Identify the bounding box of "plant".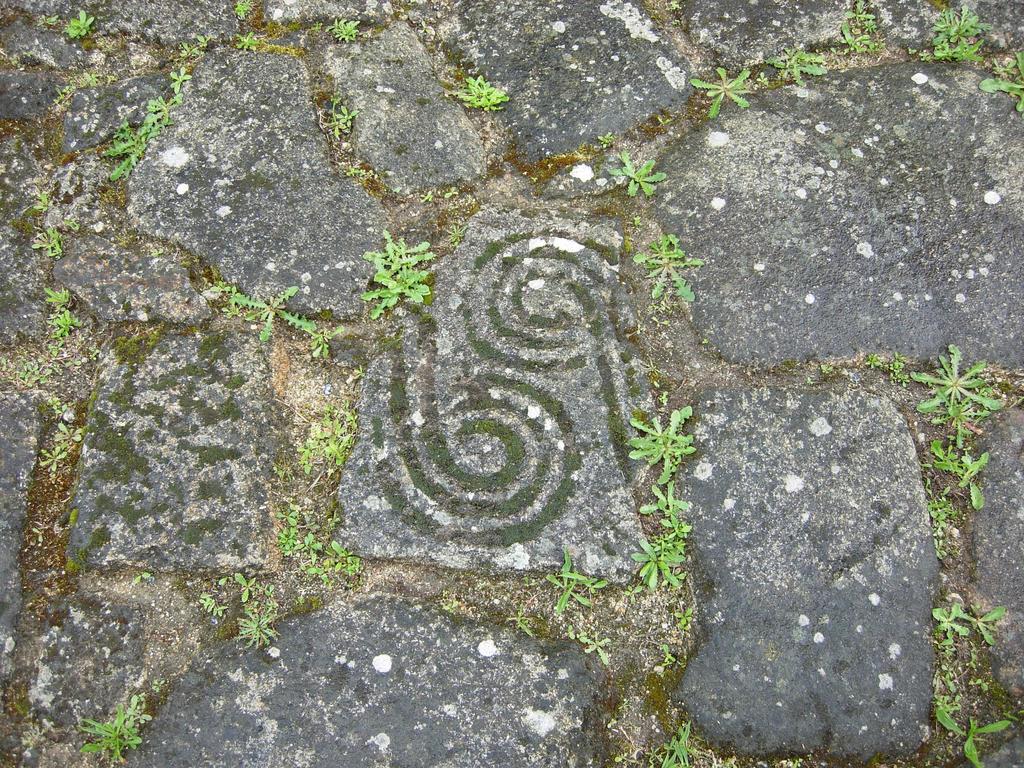
crop(329, 16, 364, 44).
